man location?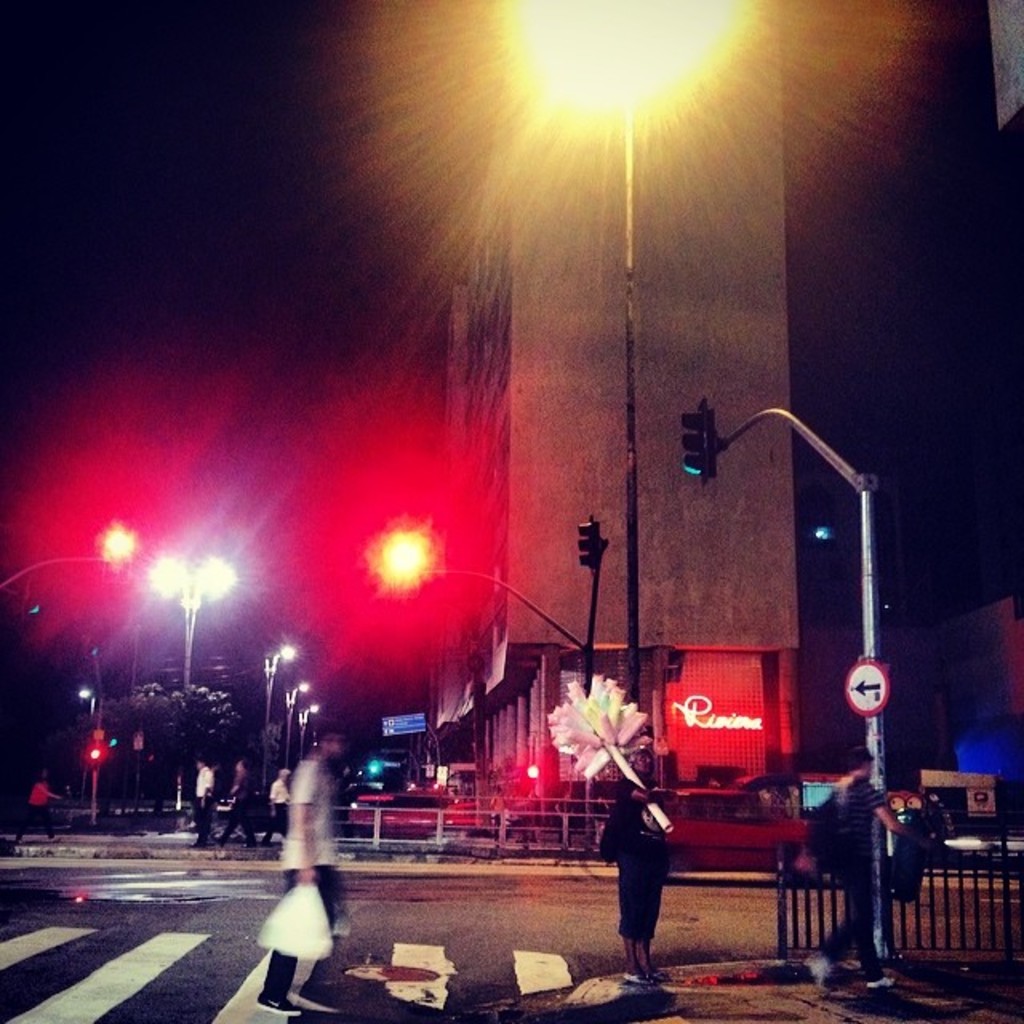
[left=262, top=763, right=291, bottom=843]
